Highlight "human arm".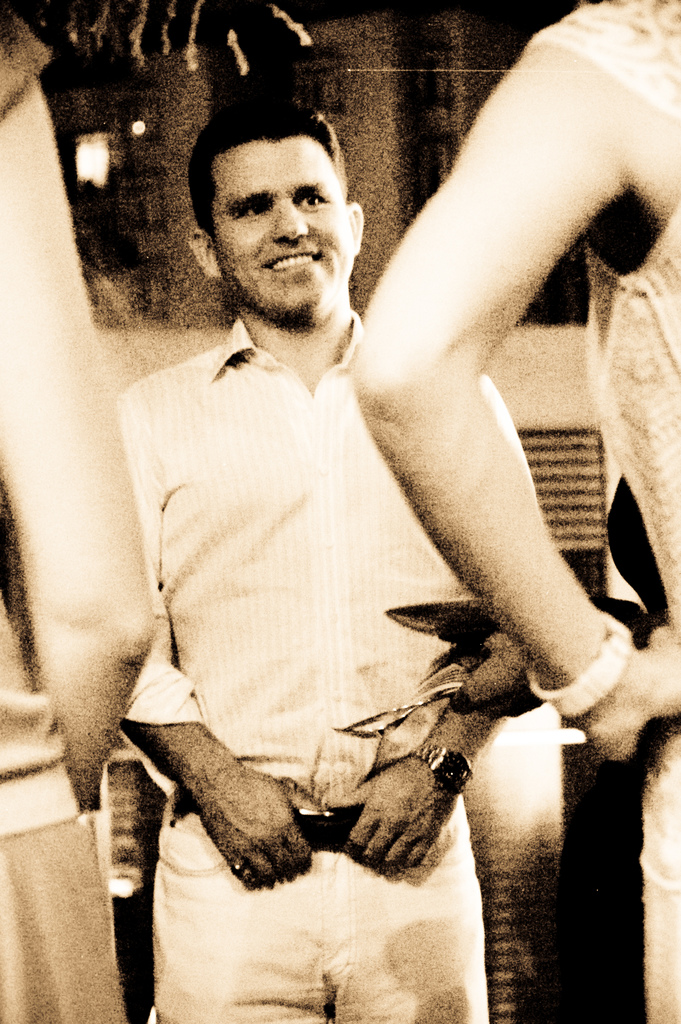
Highlighted region: left=334, top=62, right=643, bottom=740.
